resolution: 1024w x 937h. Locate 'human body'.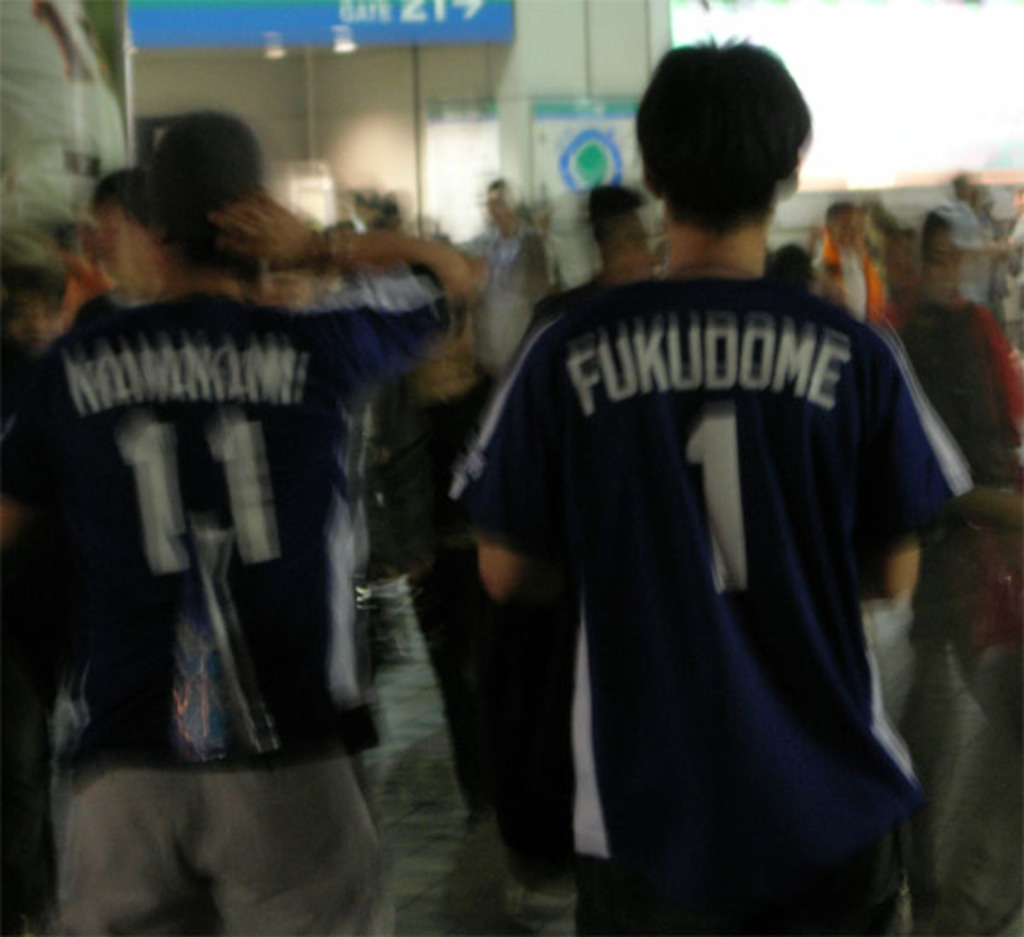
bbox=(3, 102, 486, 935).
